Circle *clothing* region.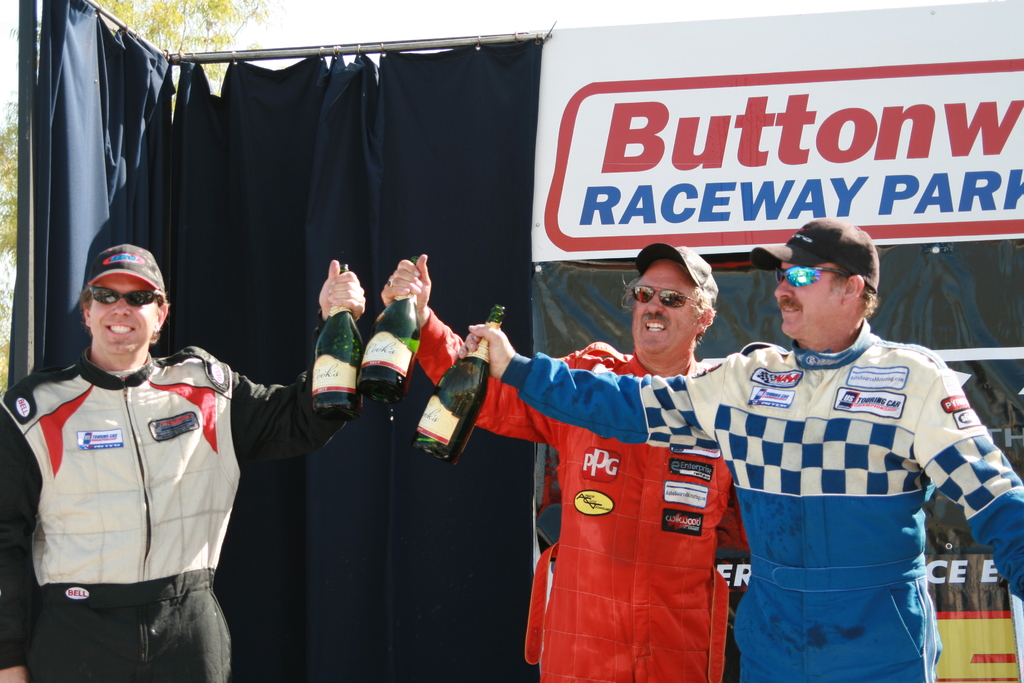
Region: left=504, top=318, right=1020, bottom=682.
